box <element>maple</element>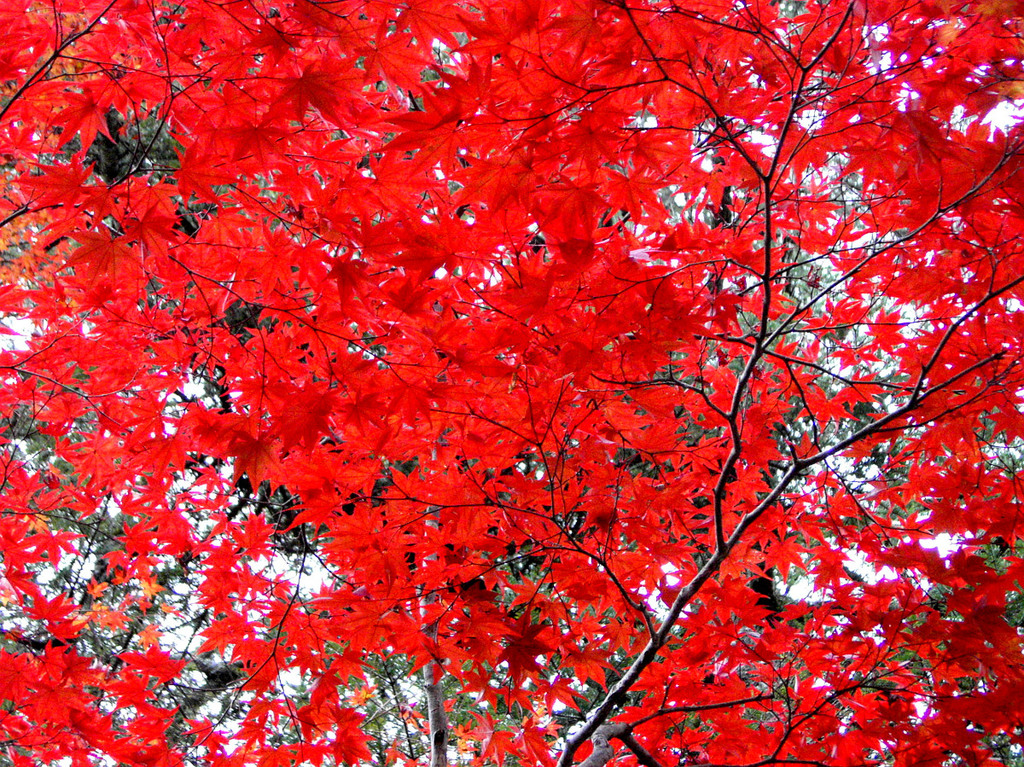
crop(0, 0, 1023, 766)
